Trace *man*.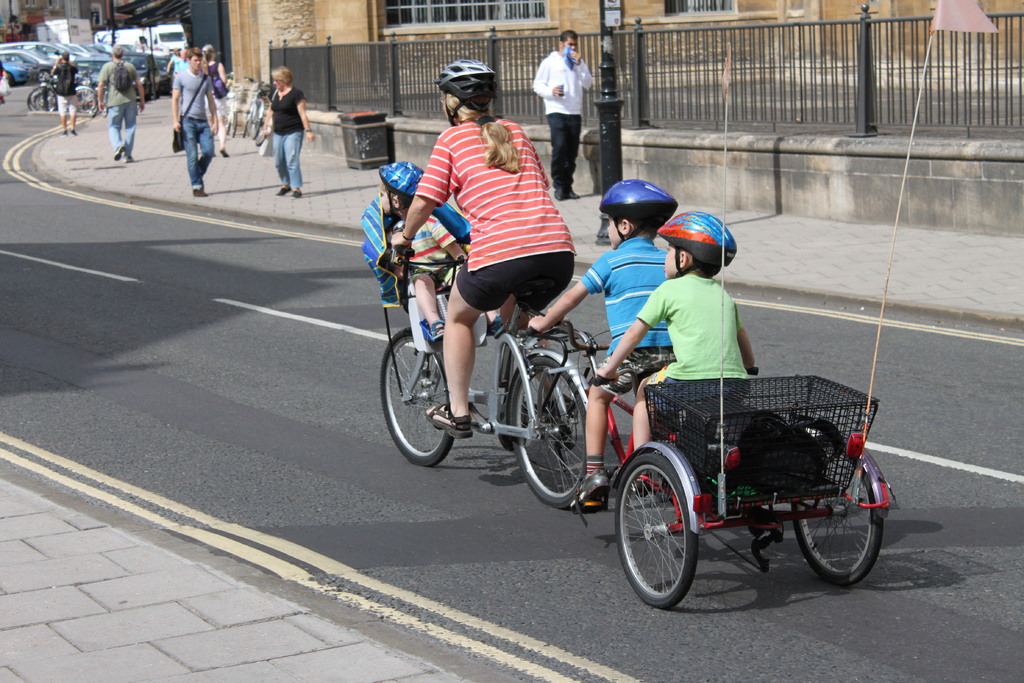
Traced to 536,33,607,183.
